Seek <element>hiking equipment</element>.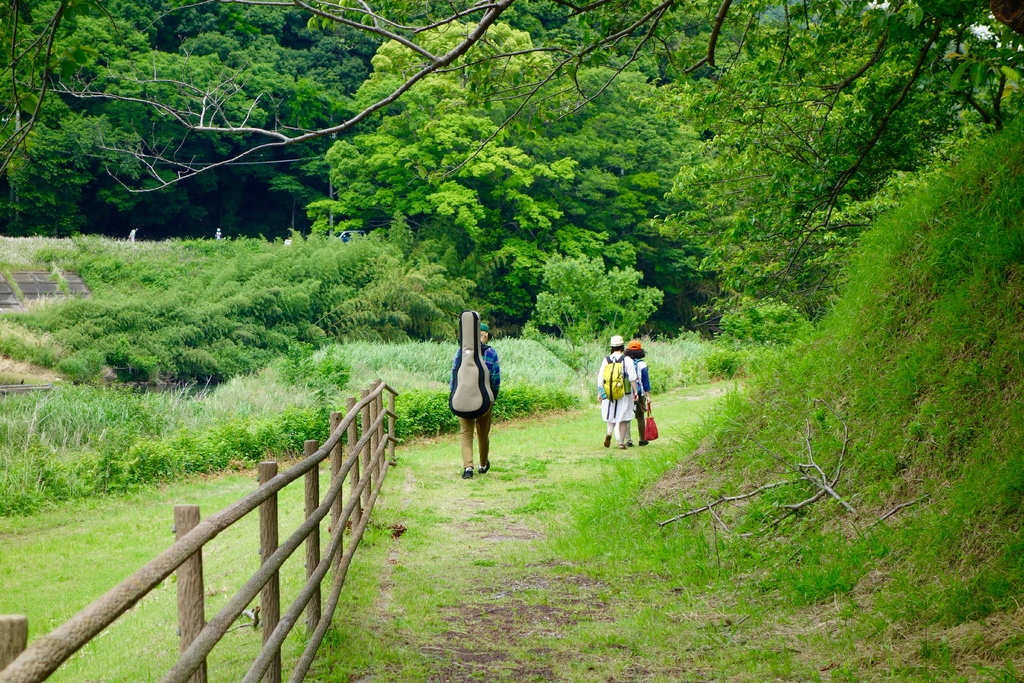
bbox(595, 352, 630, 423).
